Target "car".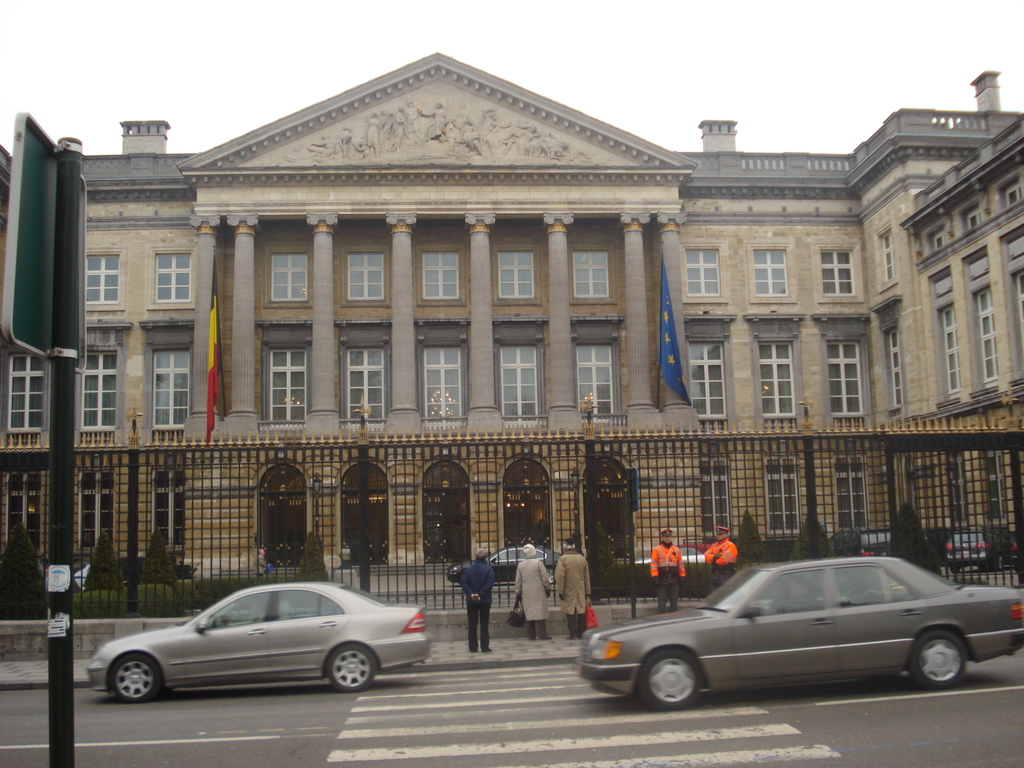
Target region: rect(446, 544, 565, 588).
